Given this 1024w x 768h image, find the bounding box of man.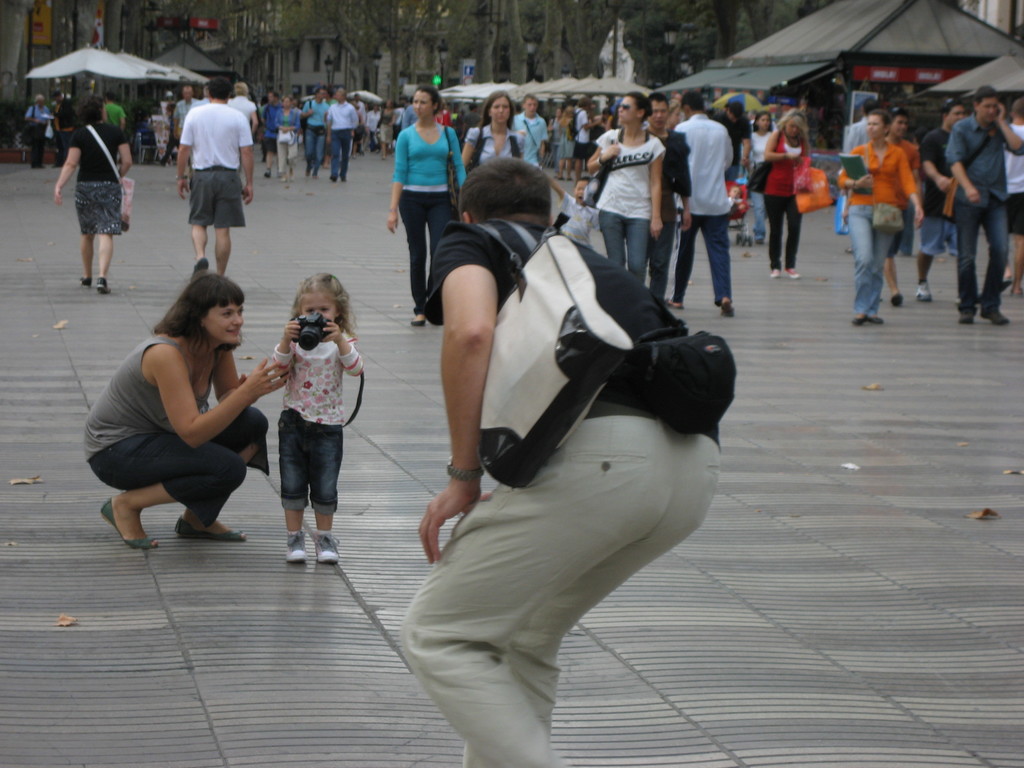
select_region(509, 92, 548, 169).
